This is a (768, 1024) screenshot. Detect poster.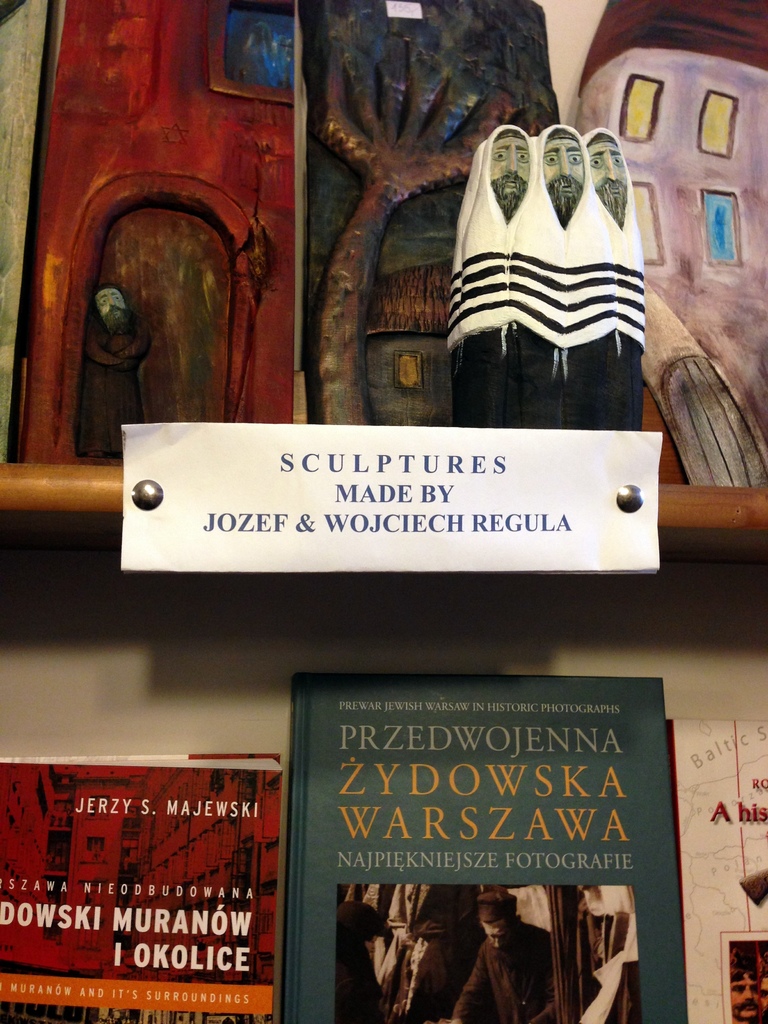
bbox(668, 707, 767, 1023).
